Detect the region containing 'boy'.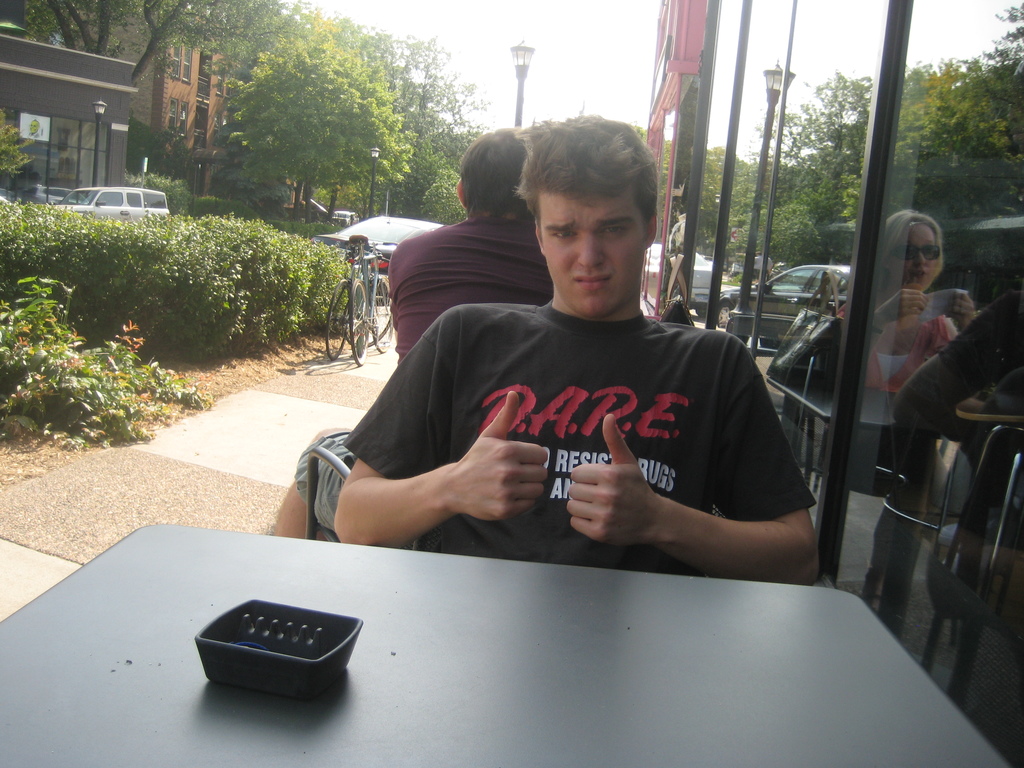
(x1=332, y1=114, x2=819, y2=585).
